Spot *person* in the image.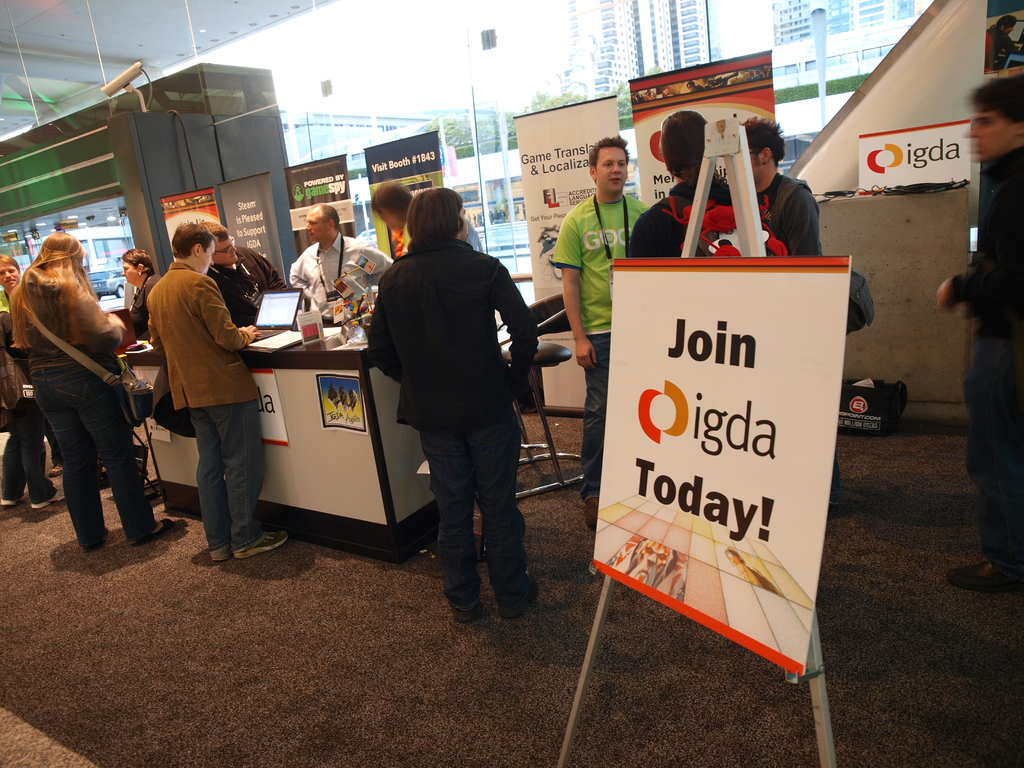
*person* found at l=985, t=16, r=1023, b=71.
